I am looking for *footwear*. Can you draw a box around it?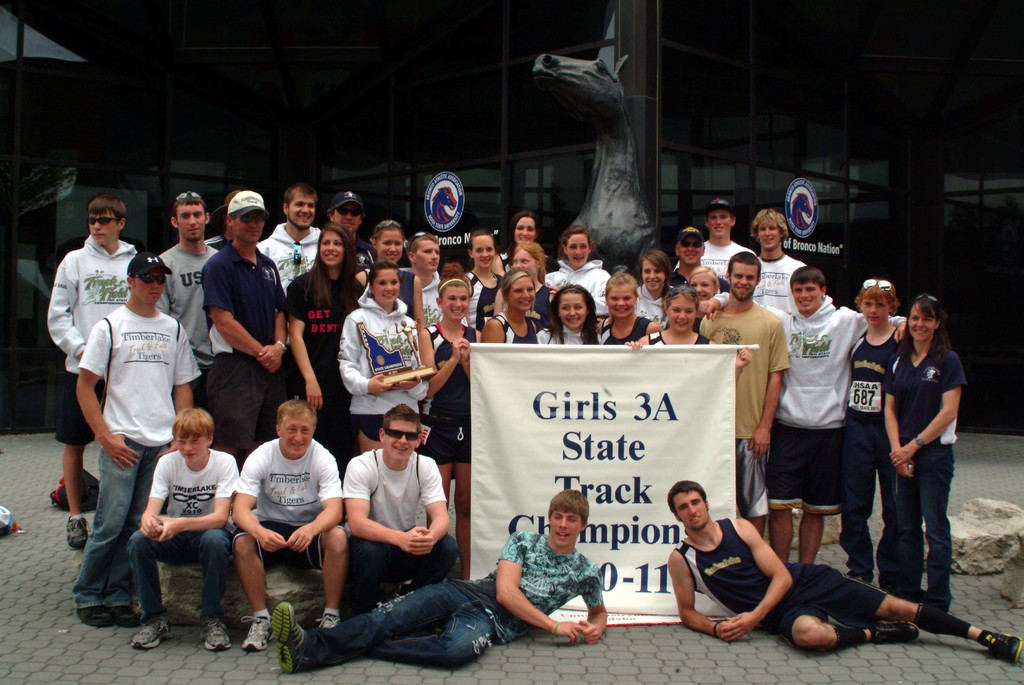
Sure, the bounding box is 200/616/232/651.
